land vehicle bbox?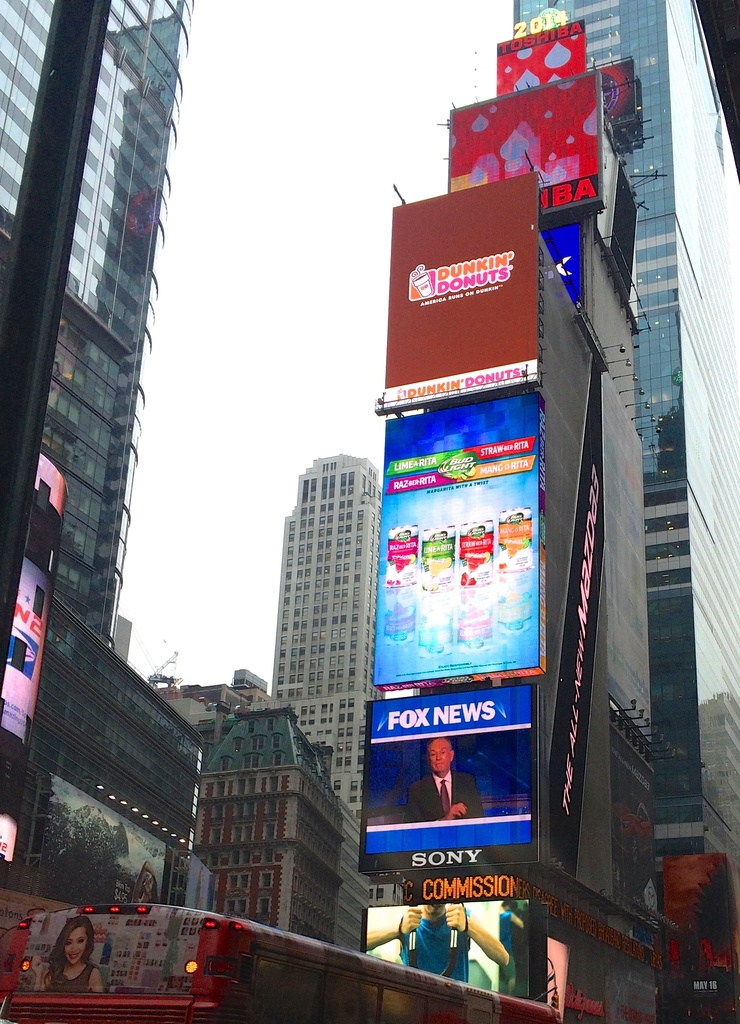
rect(12, 868, 547, 1023)
